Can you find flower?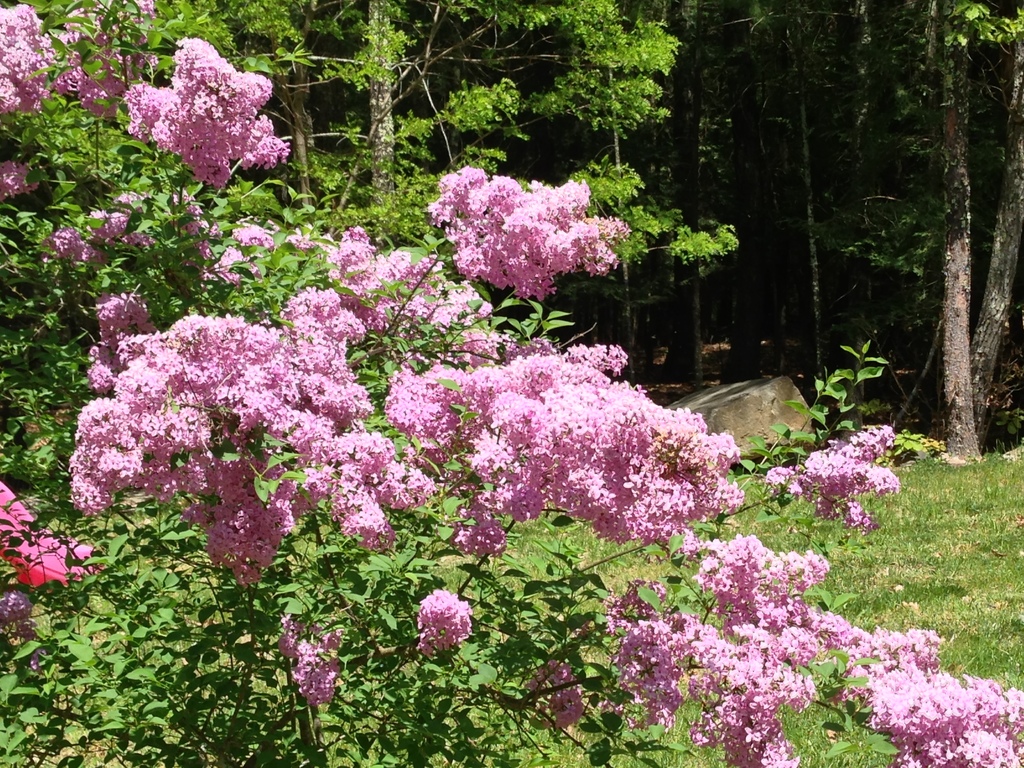
Yes, bounding box: x1=0 y1=585 x2=34 y2=638.
